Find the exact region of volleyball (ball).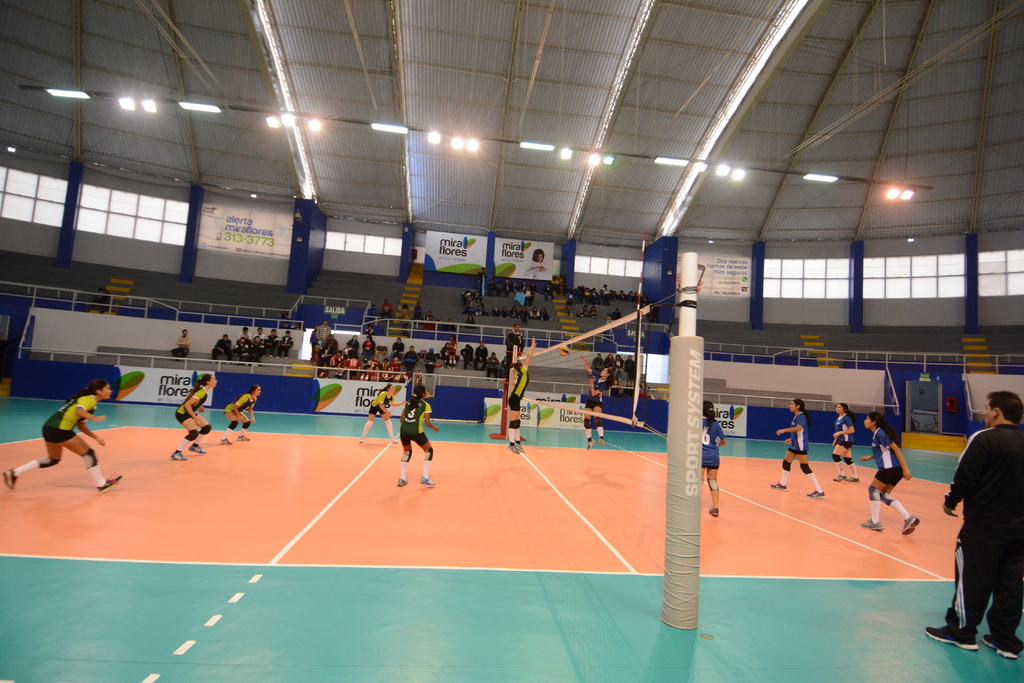
Exact region: [x1=558, y1=344, x2=571, y2=355].
